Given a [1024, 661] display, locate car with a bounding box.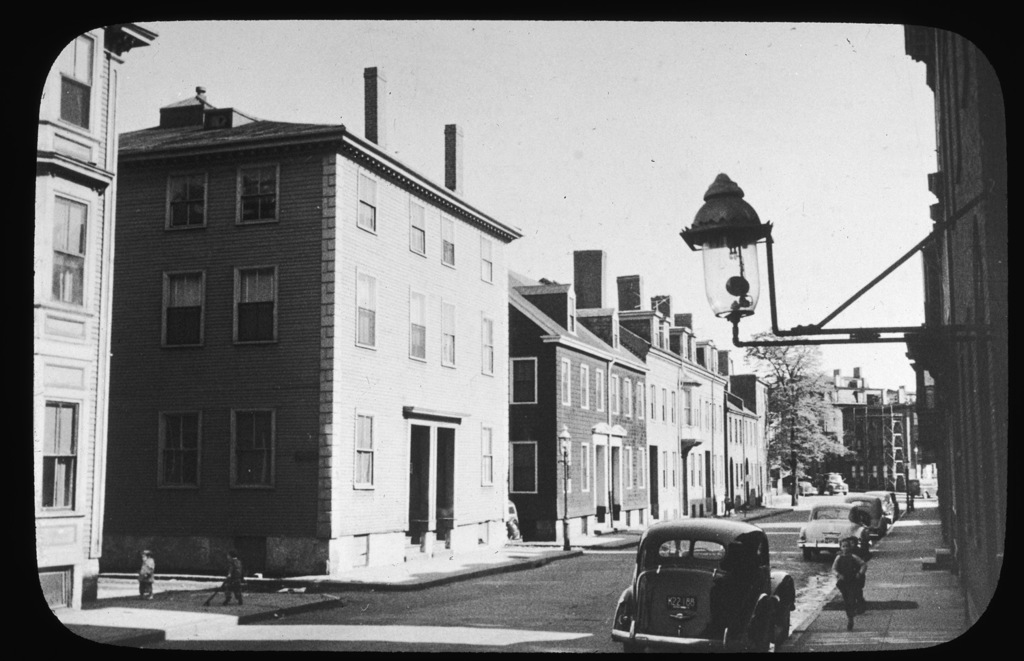
Located: locate(843, 494, 889, 539).
